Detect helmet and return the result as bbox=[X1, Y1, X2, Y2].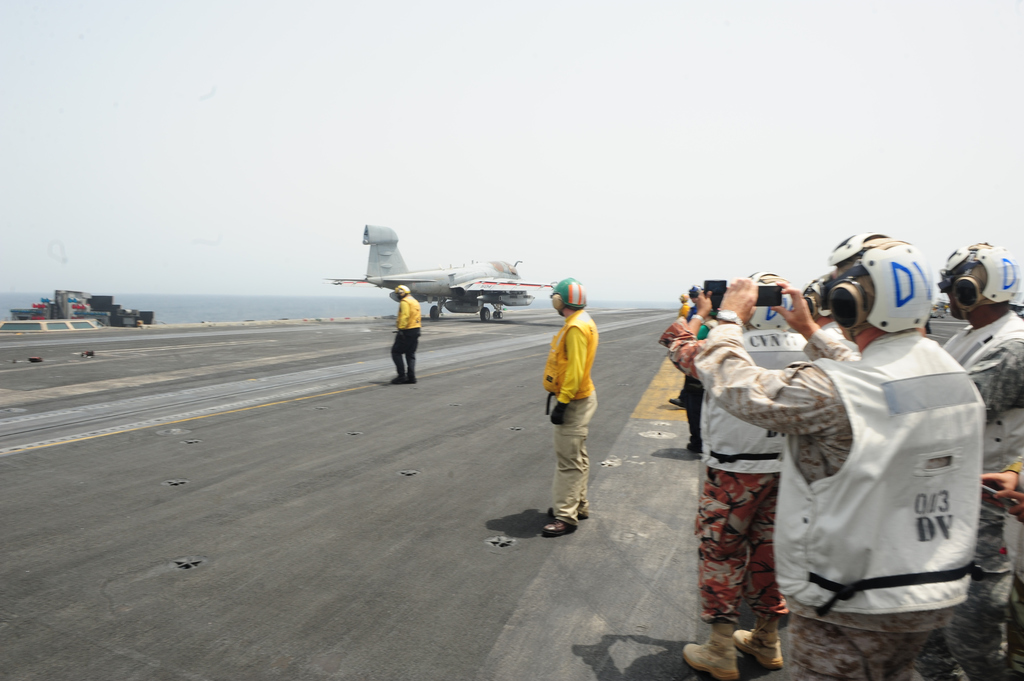
bbox=[550, 279, 584, 316].
